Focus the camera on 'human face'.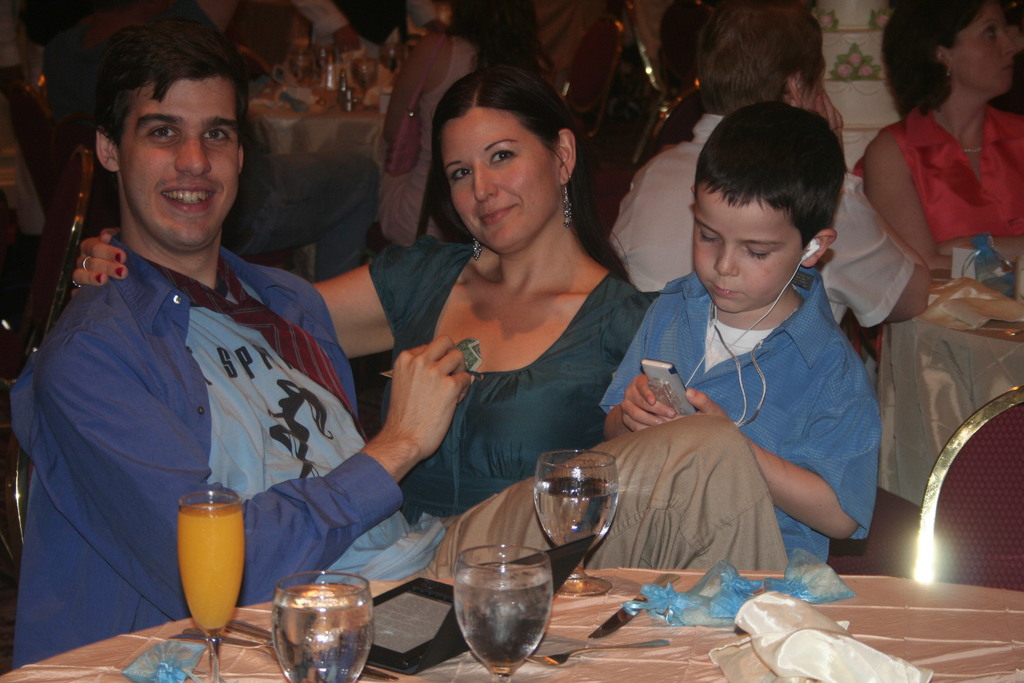
Focus region: l=696, t=181, r=801, b=311.
